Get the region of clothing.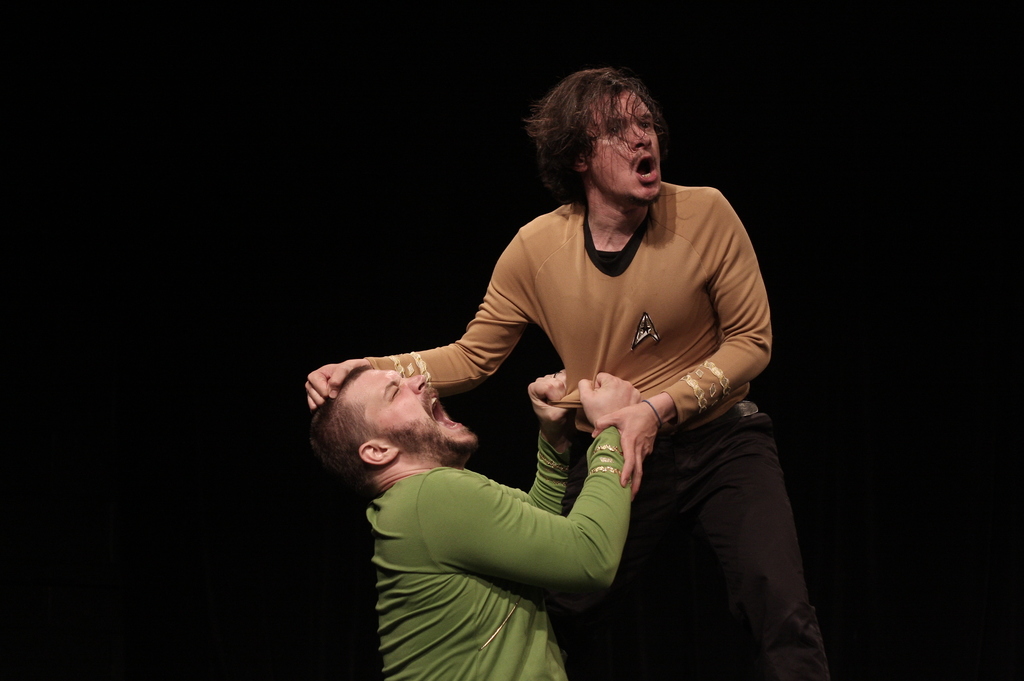
366/177/829/678.
